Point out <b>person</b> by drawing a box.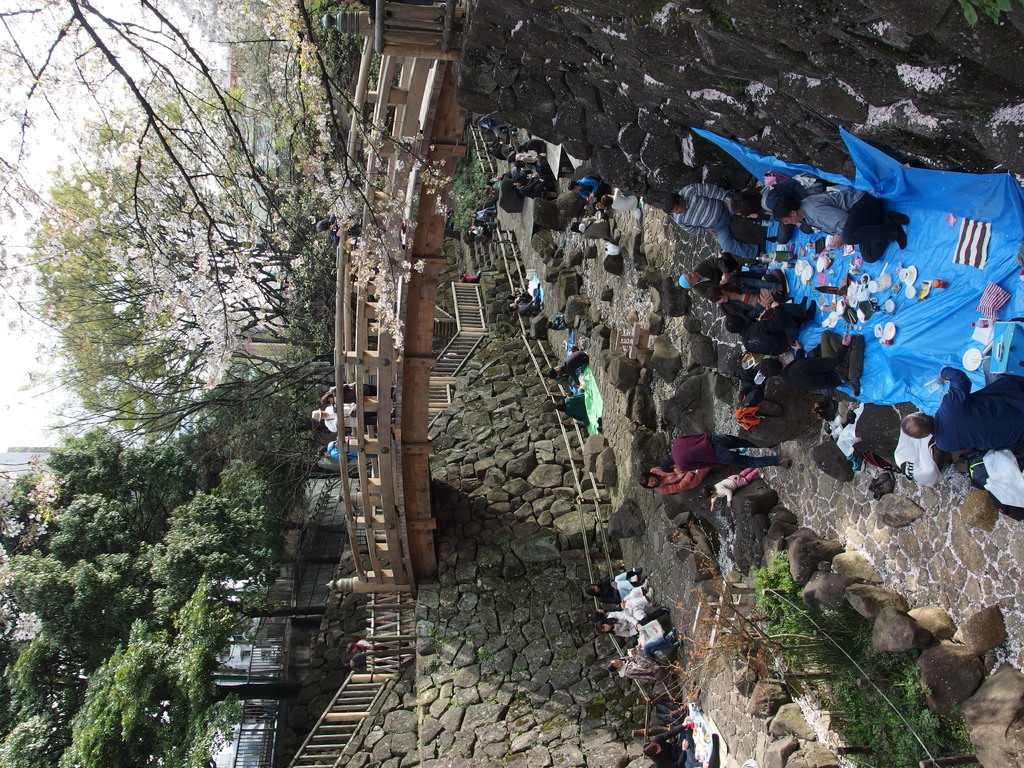
region(314, 437, 356, 457).
